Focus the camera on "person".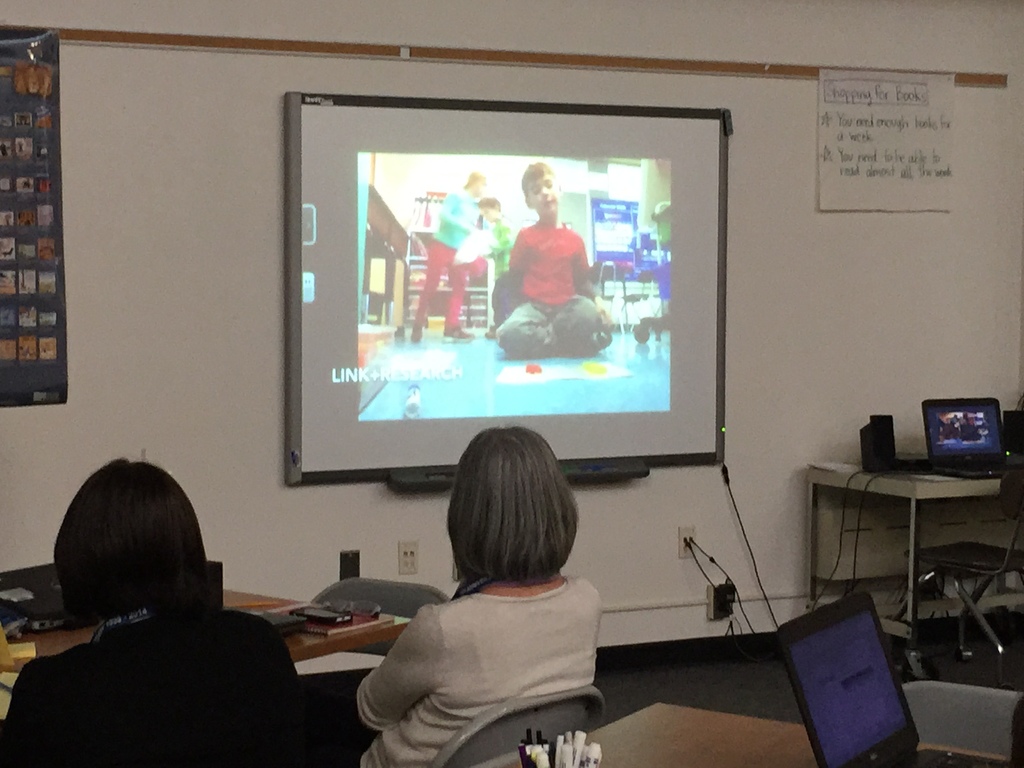
Focus region: region(354, 430, 604, 767).
